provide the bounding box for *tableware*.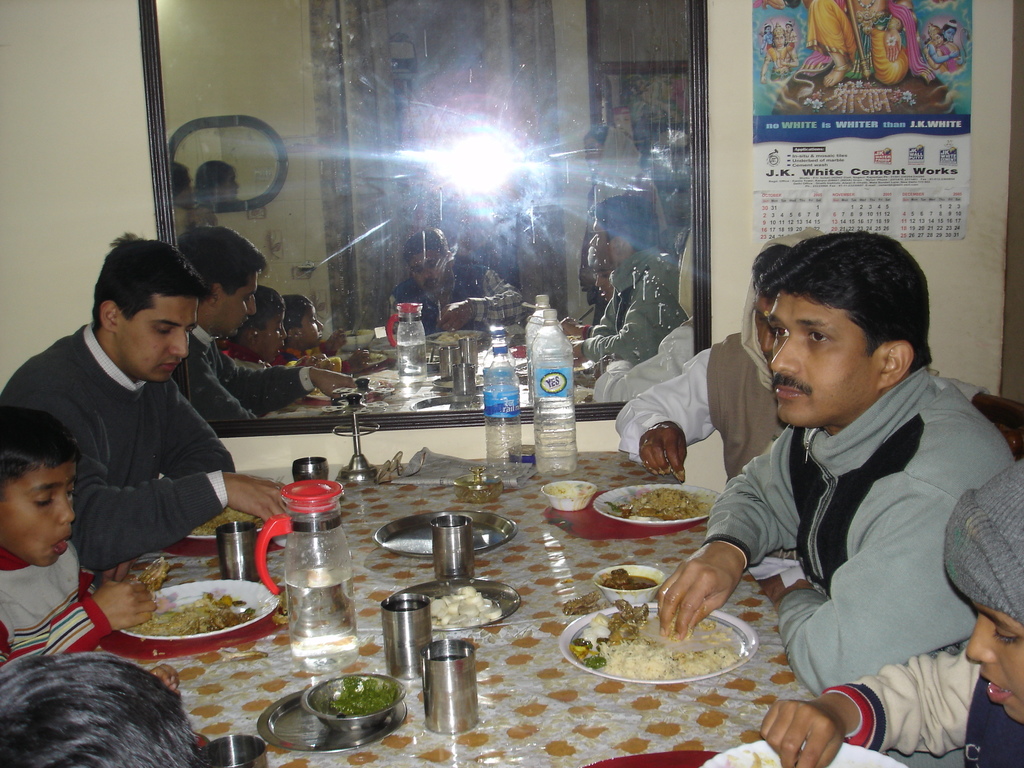
BBox(122, 577, 292, 639).
